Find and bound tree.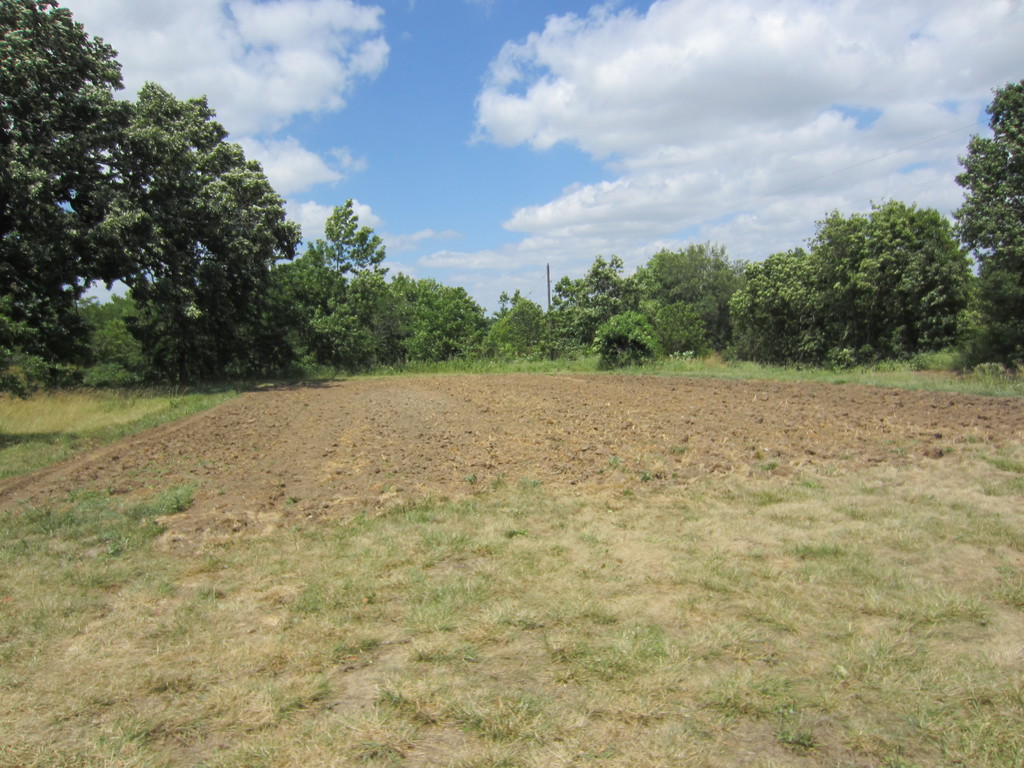
Bound: pyautogui.locateOnScreen(943, 78, 1023, 378).
